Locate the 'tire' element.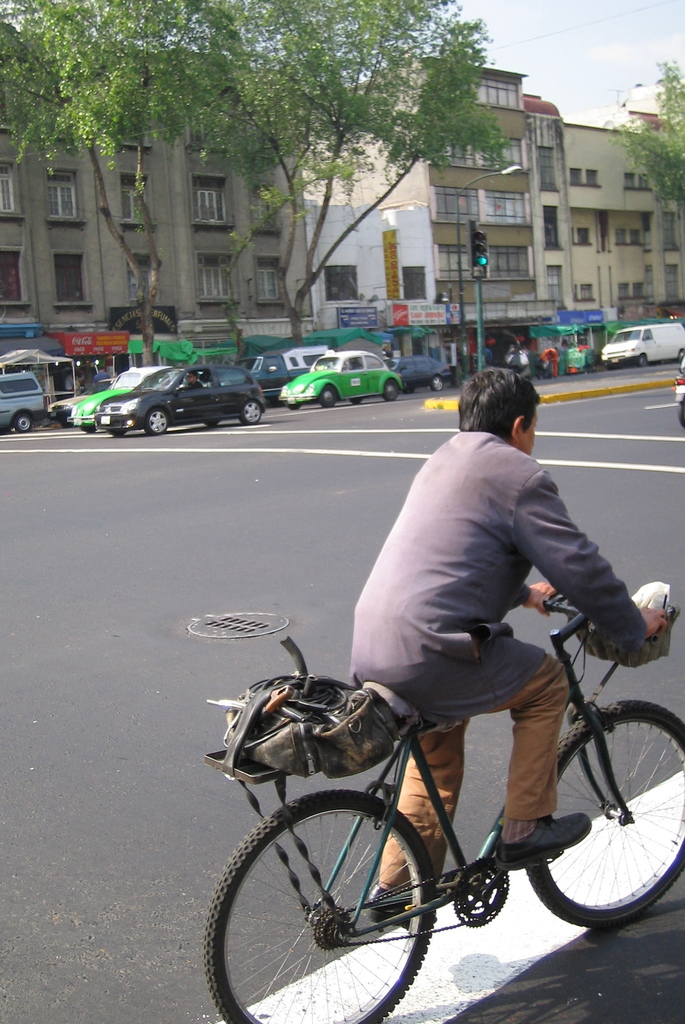
Element bbox: BBox(319, 384, 339, 407).
